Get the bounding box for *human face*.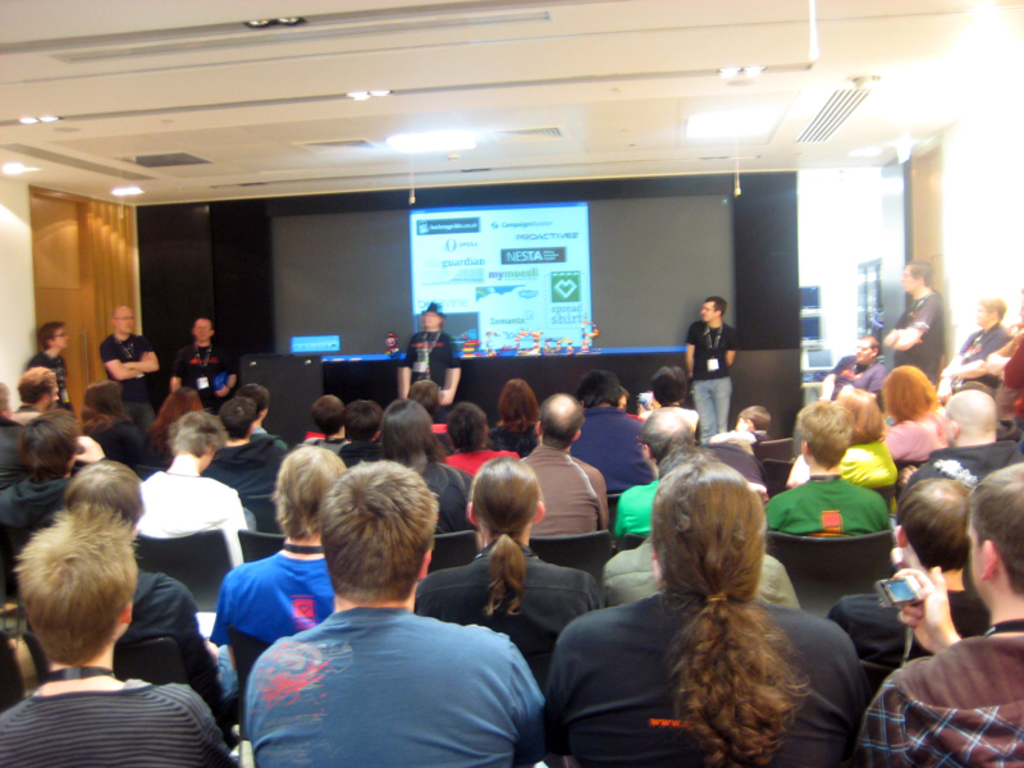
x1=118 y1=306 x2=136 y2=337.
